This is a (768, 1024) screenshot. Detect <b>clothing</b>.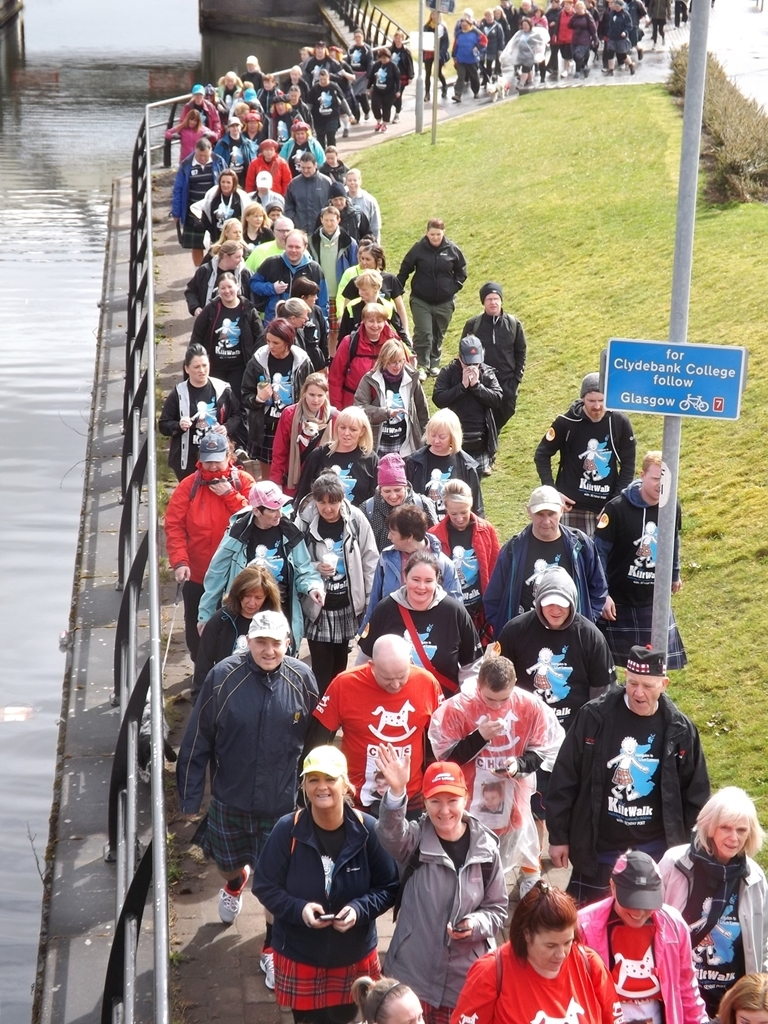
bbox=[177, 293, 251, 377].
